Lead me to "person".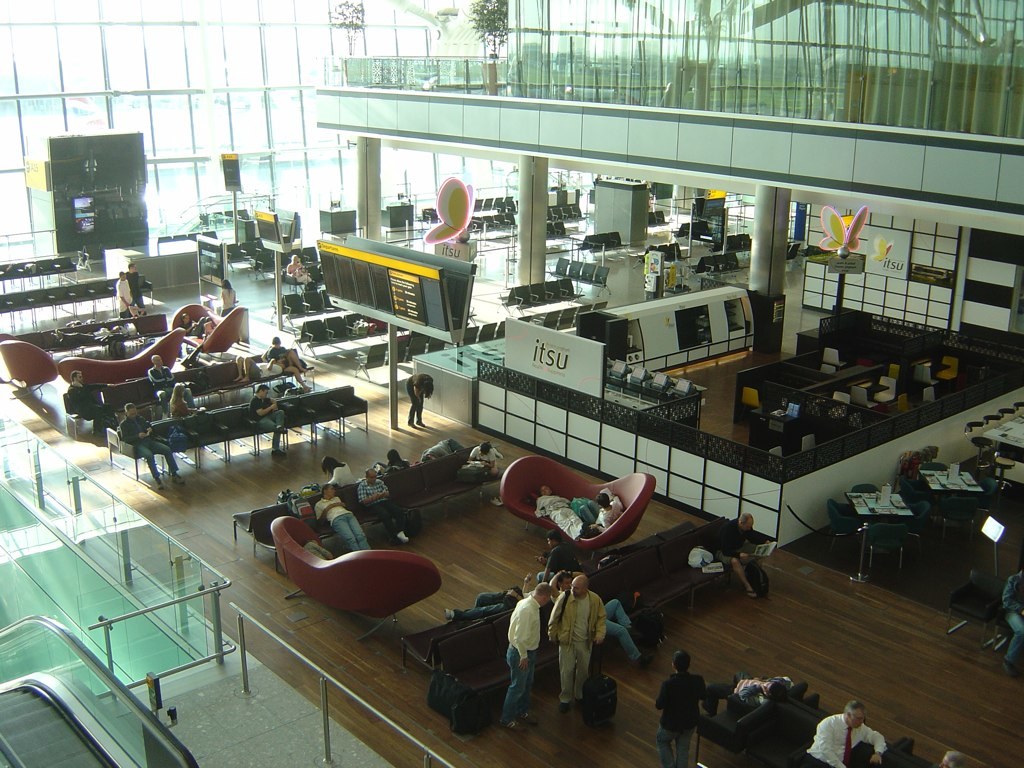
Lead to 937, 750, 964, 767.
